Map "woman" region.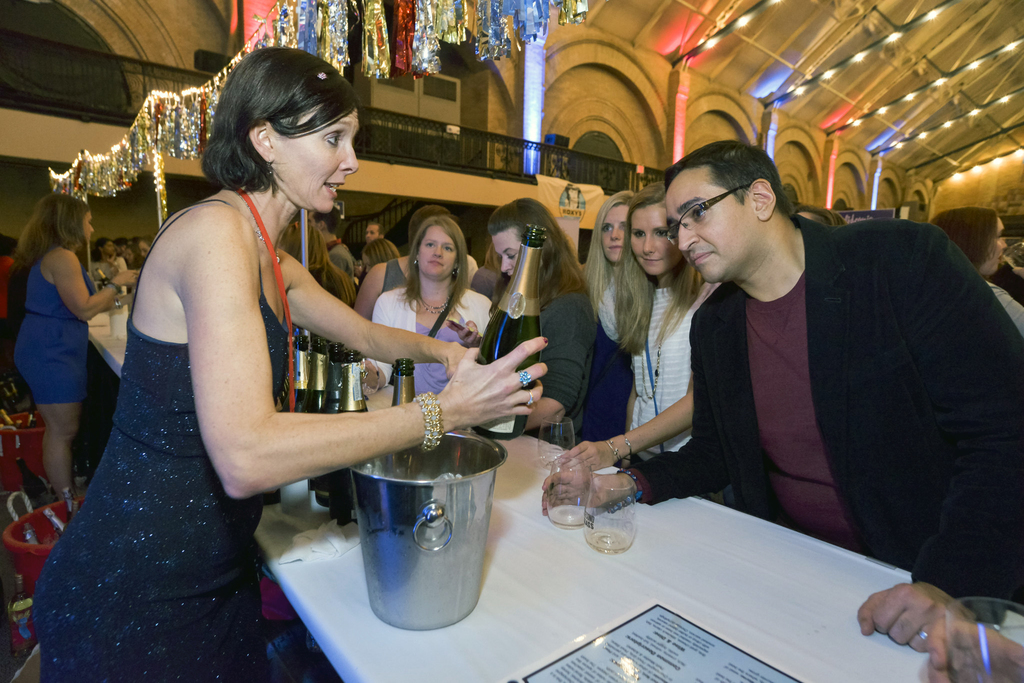
Mapped to bbox=[582, 192, 635, 437].
